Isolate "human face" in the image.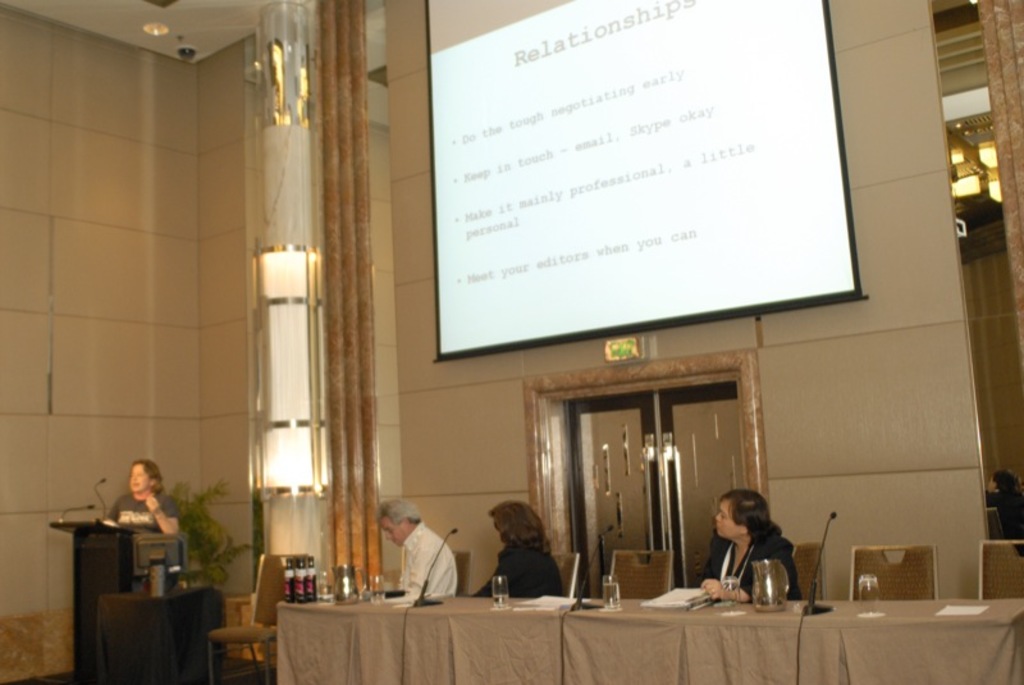
Isolated region: locate(129, 460, 150, 499).
